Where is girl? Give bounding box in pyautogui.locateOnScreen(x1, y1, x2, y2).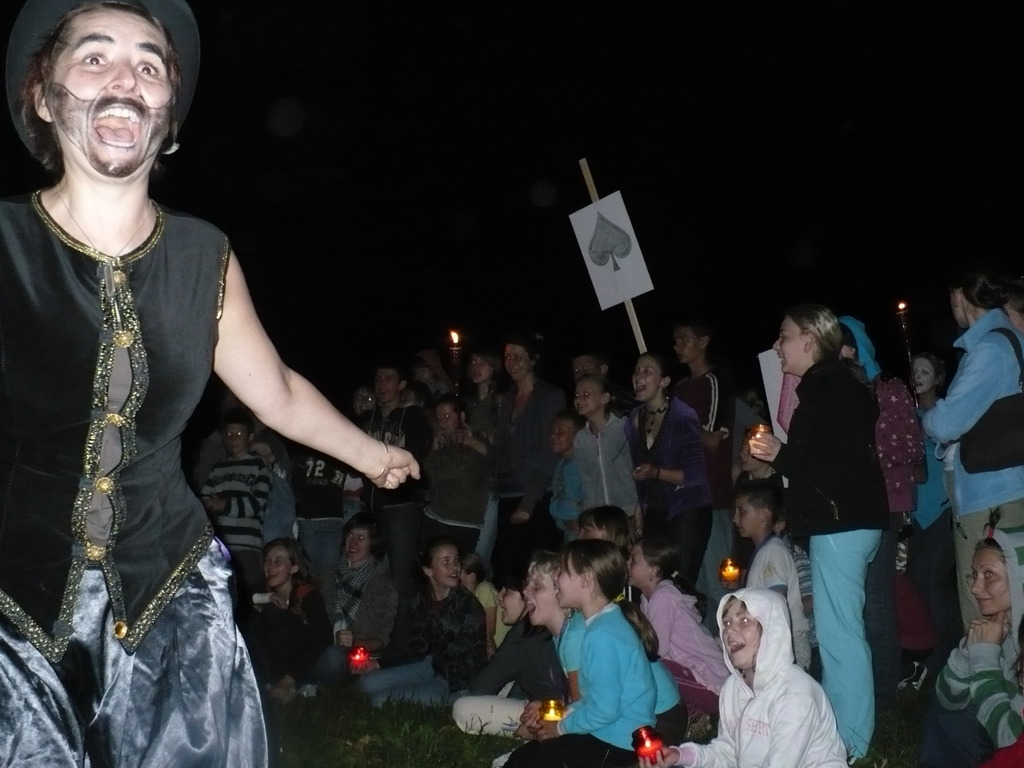
pyautogui.locateOnScreen(726, 288, 924, 737).
